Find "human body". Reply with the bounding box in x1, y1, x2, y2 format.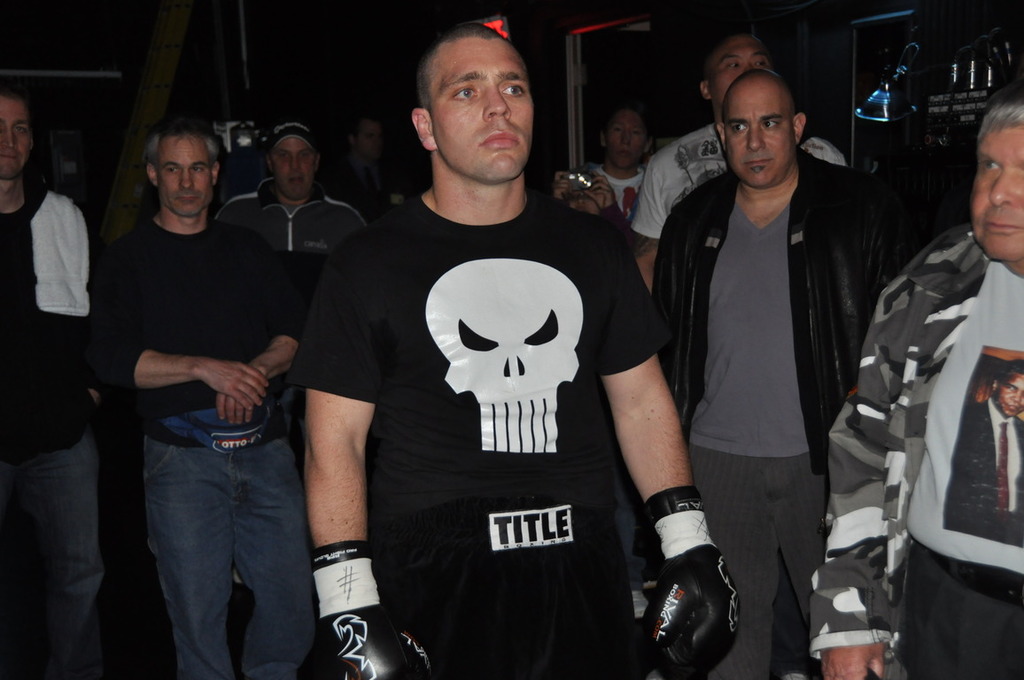
2, 186, 112, 679.
